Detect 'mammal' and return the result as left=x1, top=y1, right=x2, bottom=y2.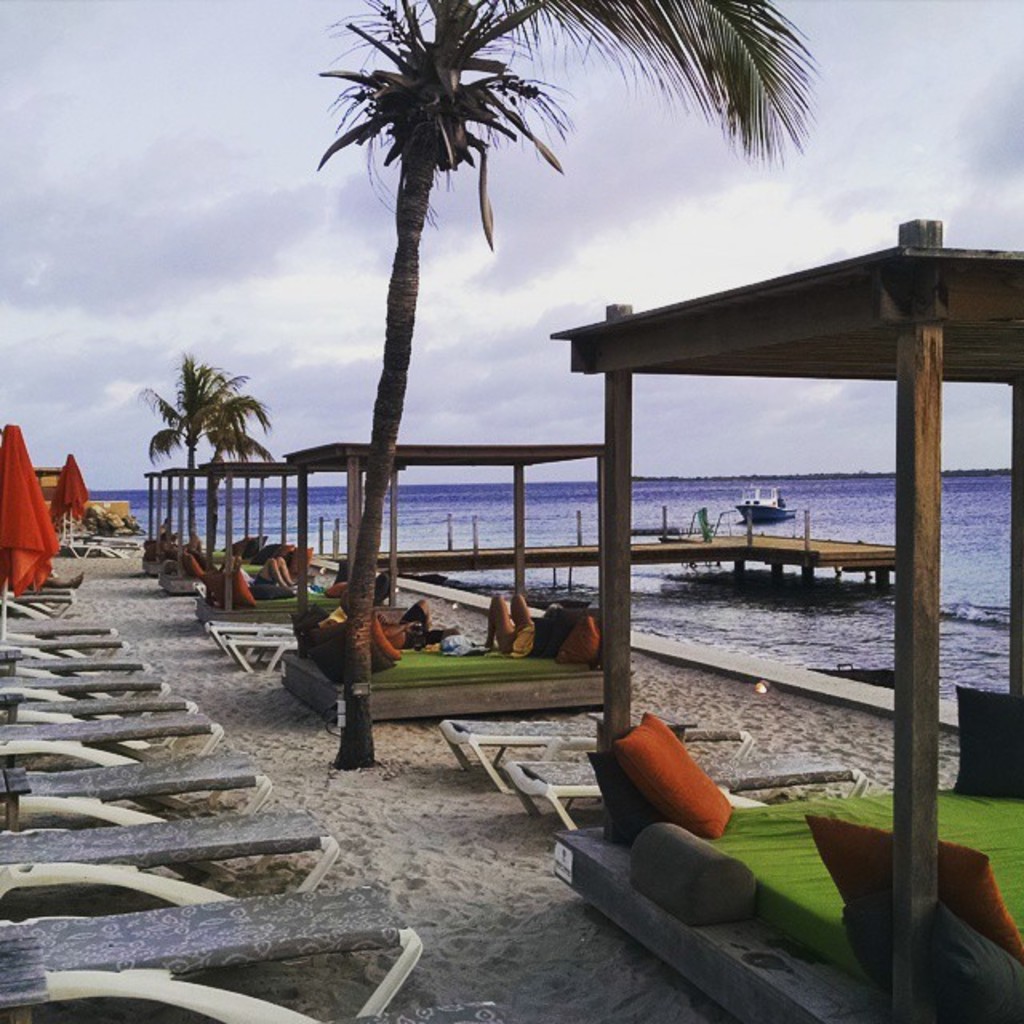
left=219, top=550, right=307, bottom=584.
